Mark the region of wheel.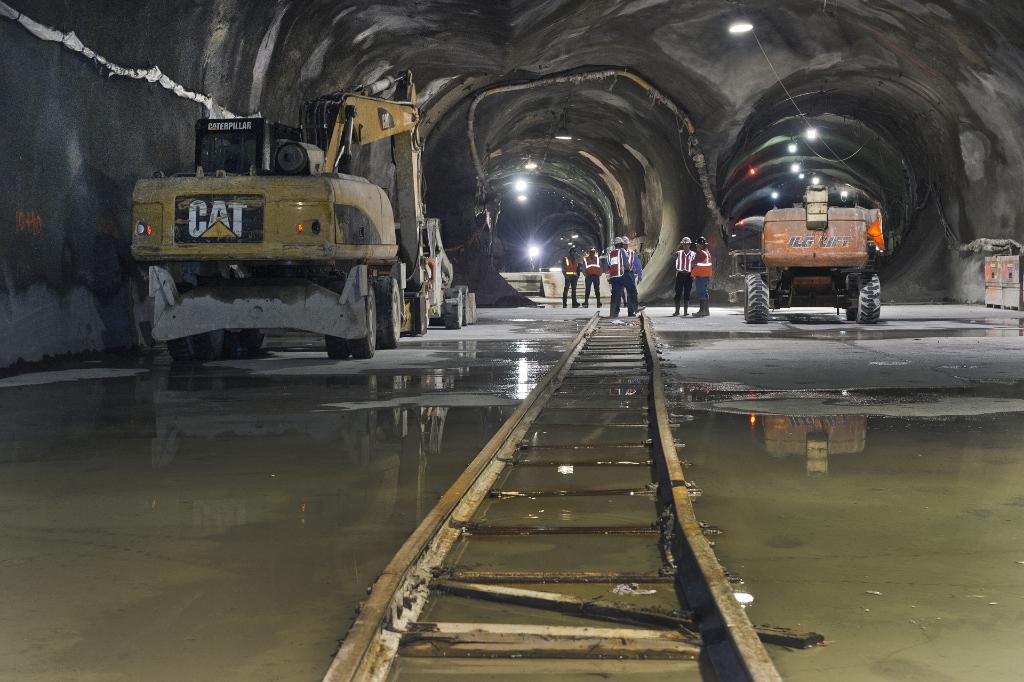
Region: [x1=740, y1=272, x2=773, y2=321].
